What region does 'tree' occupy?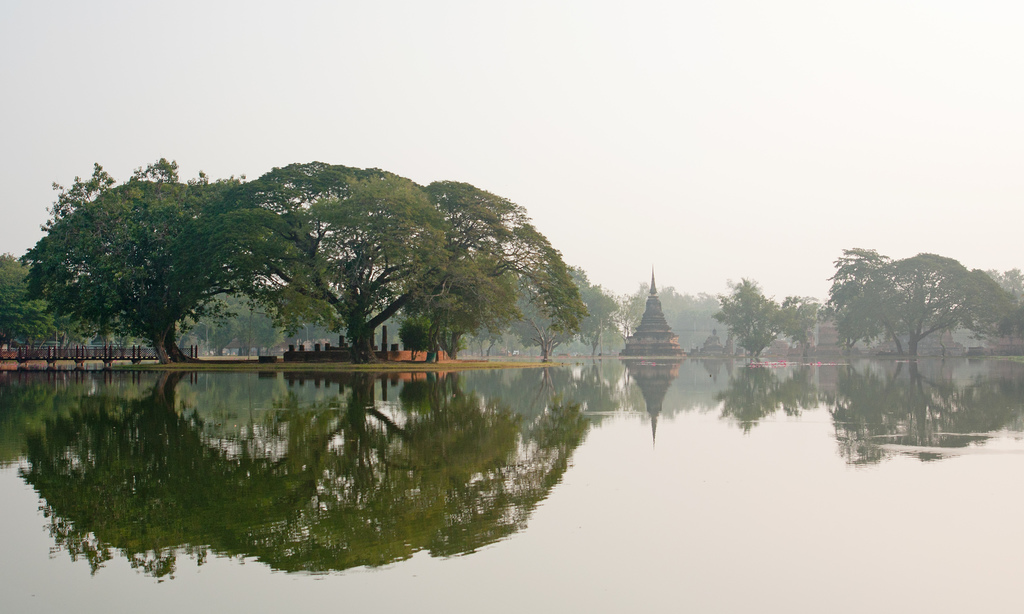
l=781, t=297, r=834, b=360.
